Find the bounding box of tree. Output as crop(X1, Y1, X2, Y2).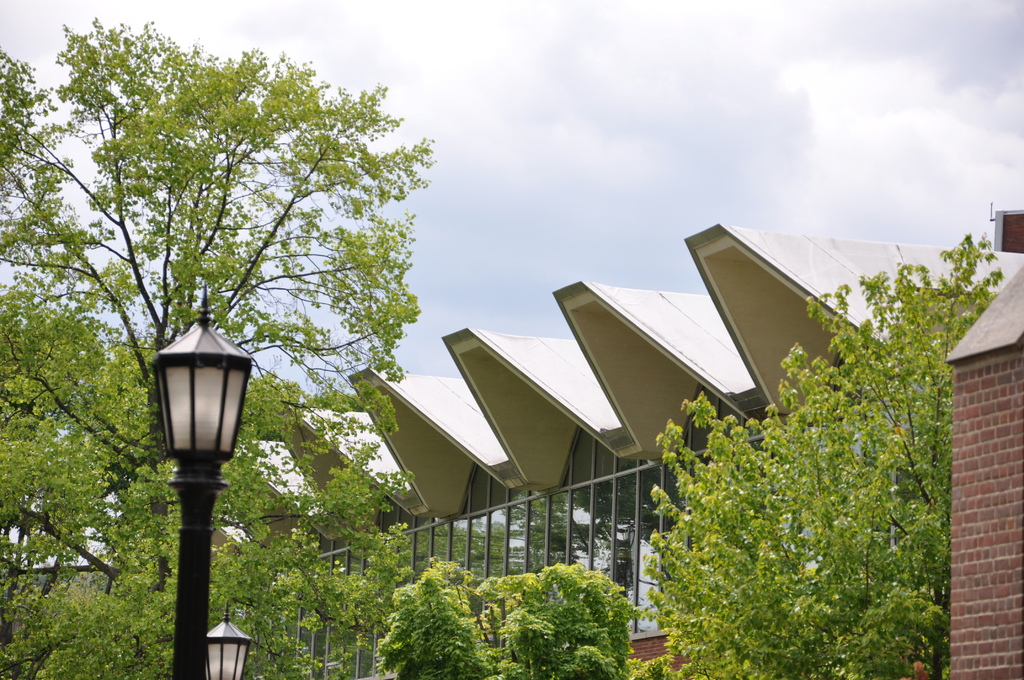
crop(632, 265, 980, 651).
